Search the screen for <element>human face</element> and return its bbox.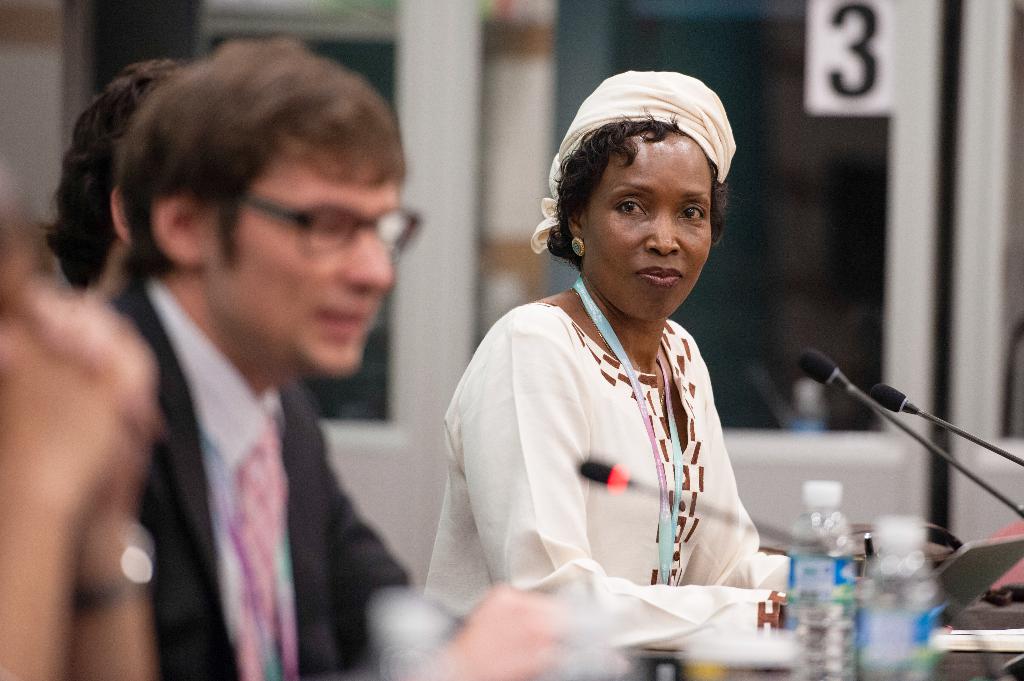
Found: Rect(585, 134, 711, 322).
